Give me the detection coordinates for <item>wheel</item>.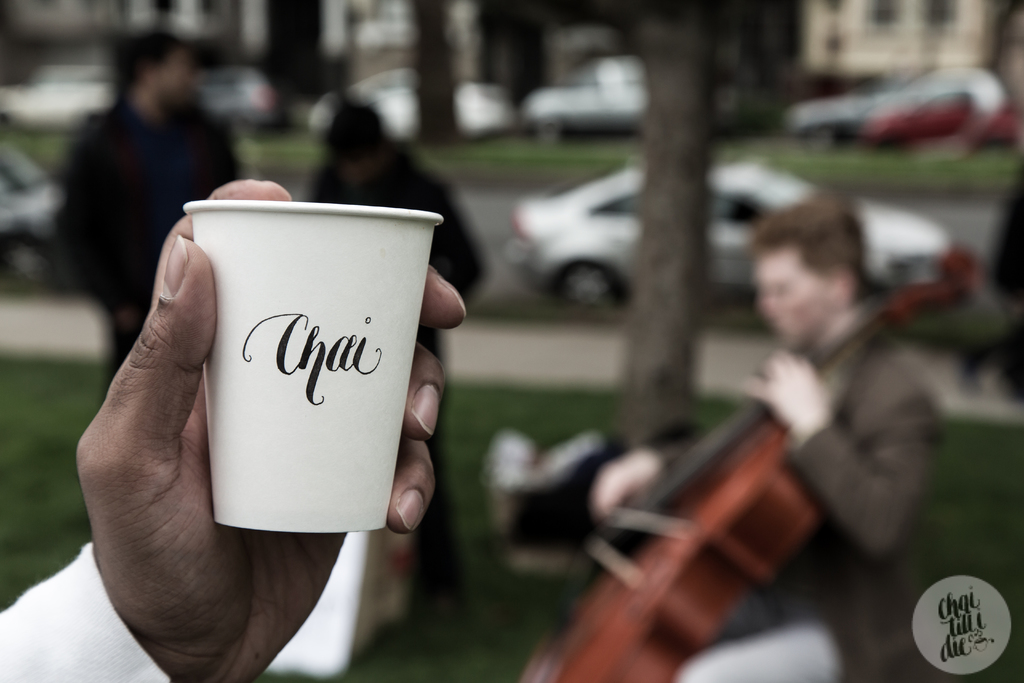
box=[548, 261, 636, 315].
